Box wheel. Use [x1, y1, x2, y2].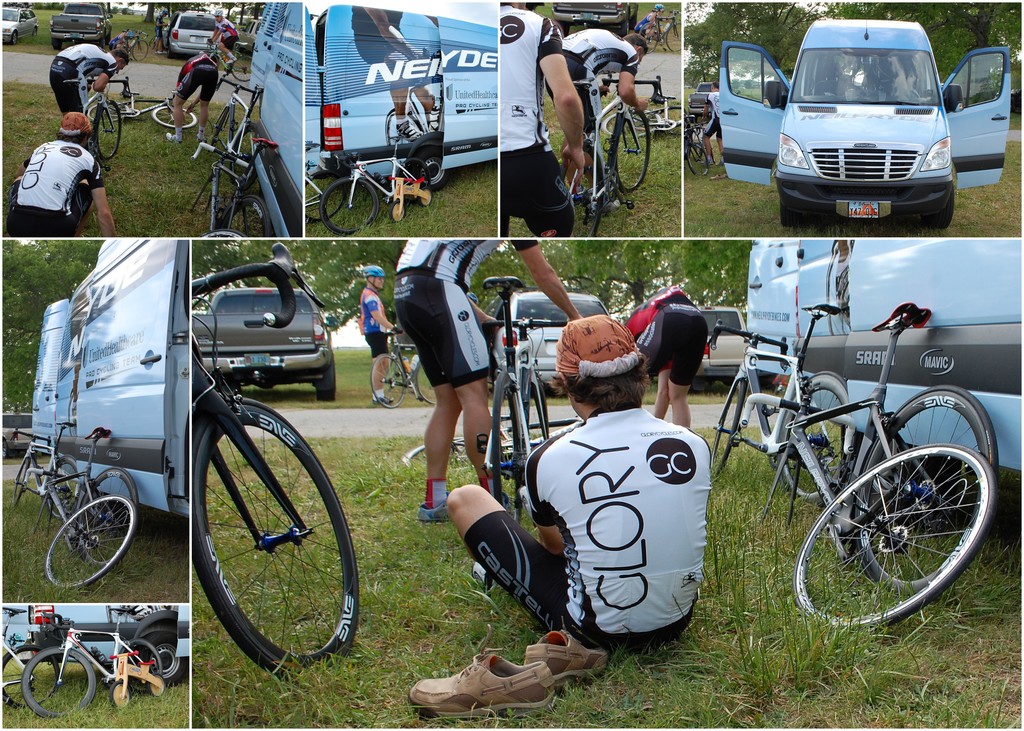
[0, 646, 58, 710].
